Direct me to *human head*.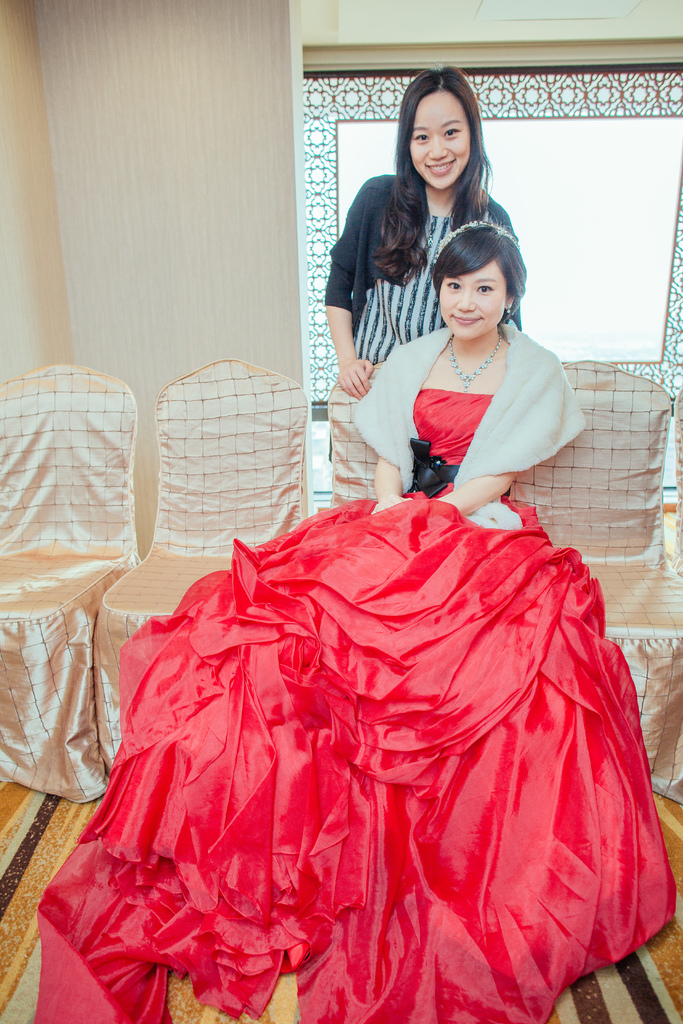
Direction: [437,225,527,340].
